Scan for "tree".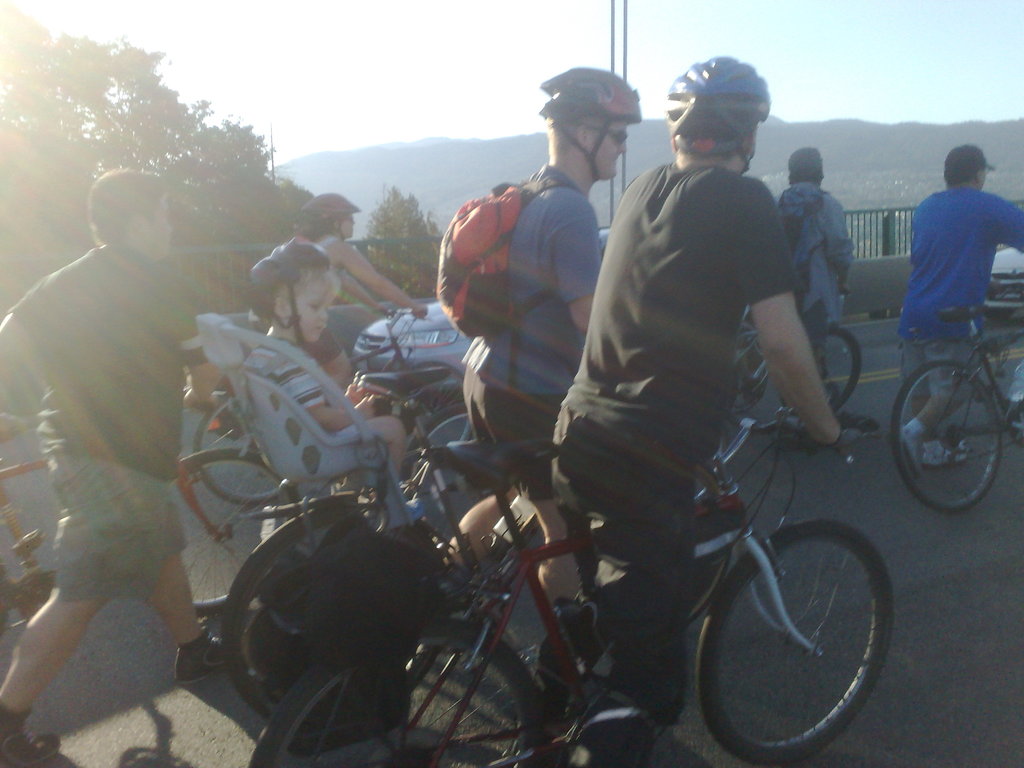
Scan result: {"x1": 361, "y1": 187, "x2": 419, "y2": 272}.
